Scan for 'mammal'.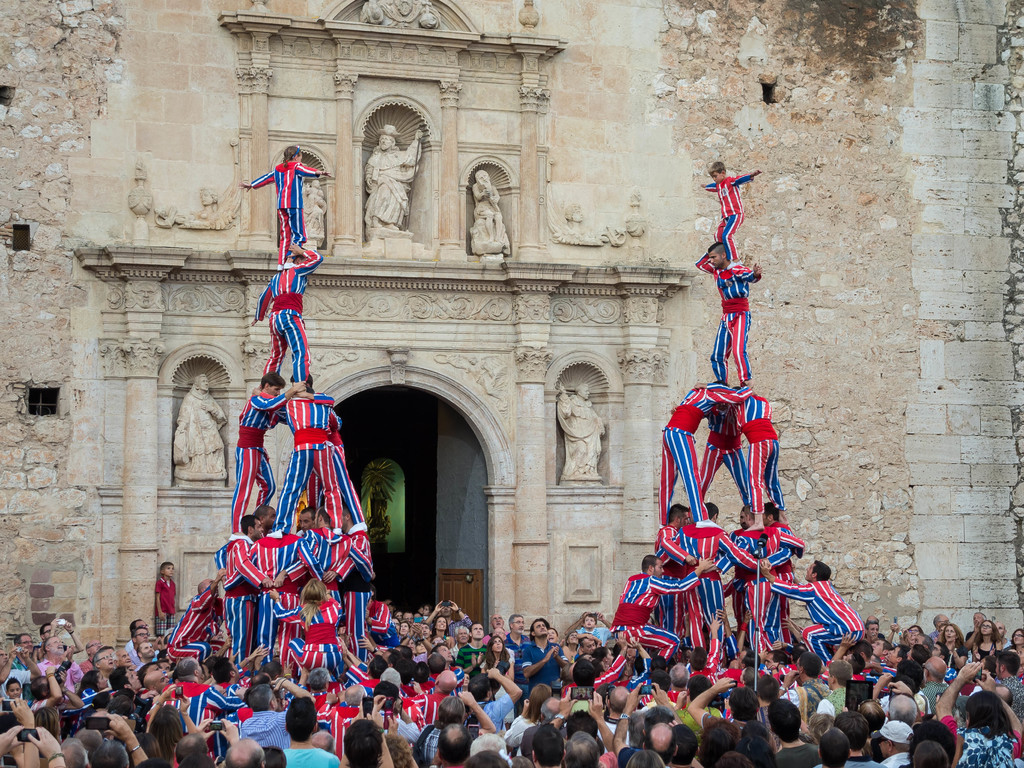
Scan result: BBox(659, 380, 714, 527).
